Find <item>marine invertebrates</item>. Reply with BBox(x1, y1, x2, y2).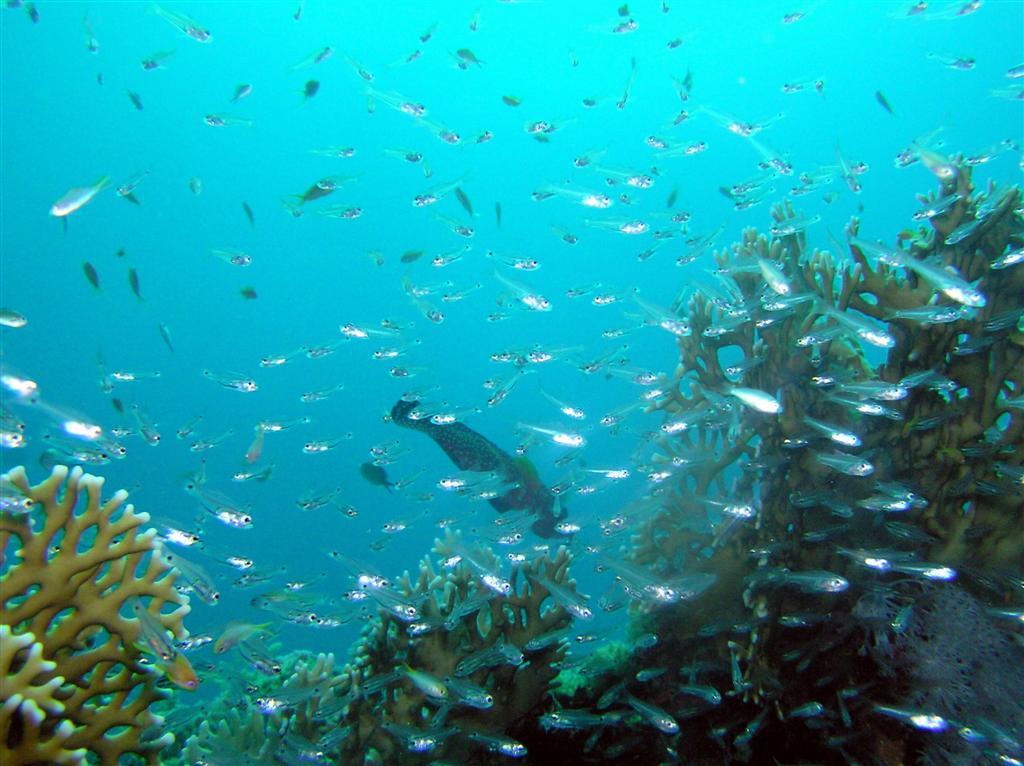
BBox(652, 468, 686, 487).
